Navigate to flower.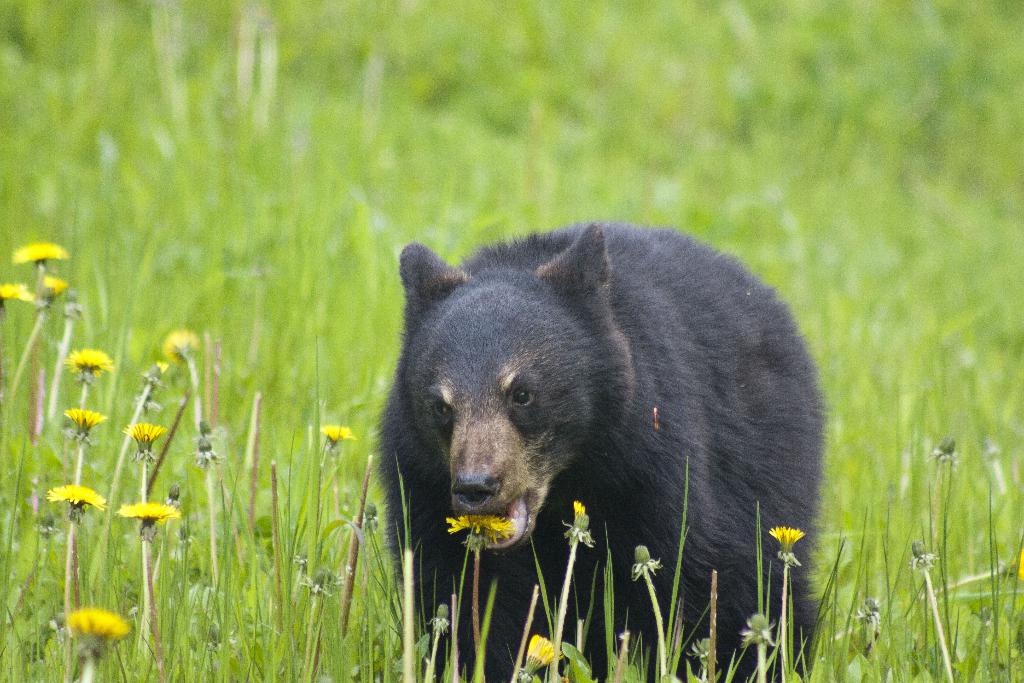
Navigation target: (115, 502, 173, 529).
